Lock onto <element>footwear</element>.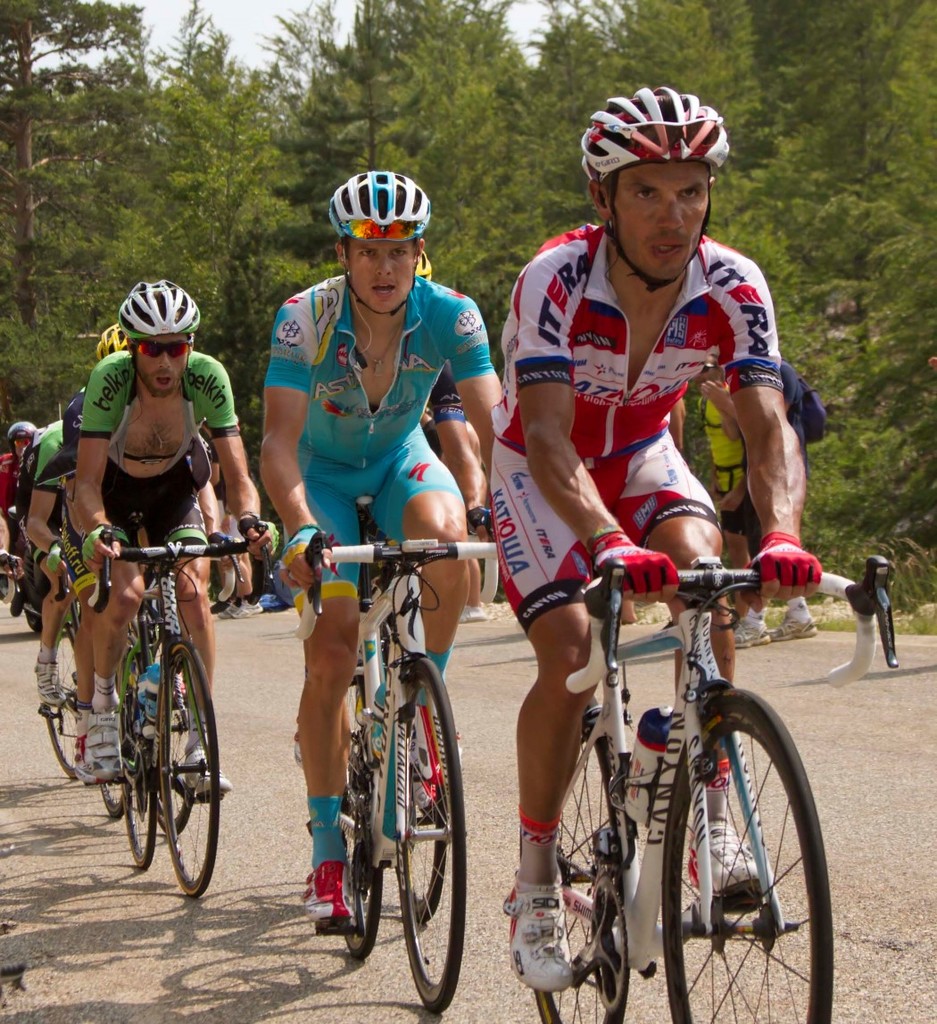
Locked: {"left": 85, "top": 712, "right": 115, "bottom": 777}.
